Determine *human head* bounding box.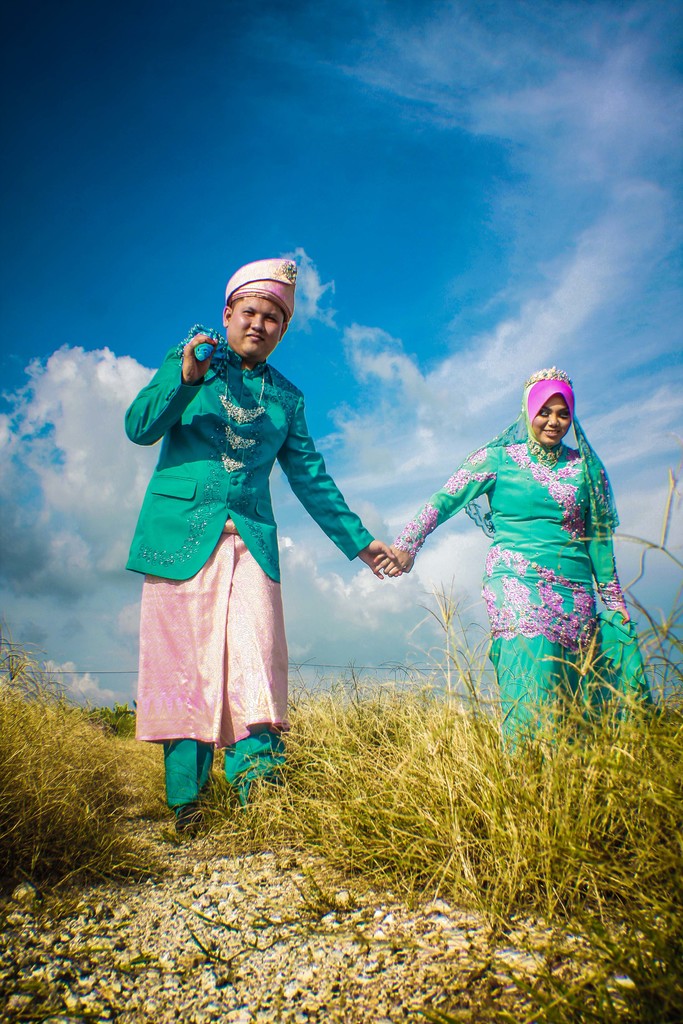
Determined: {"x1": 520, "y1": 362, "x2": 578, "y2": 445}.
